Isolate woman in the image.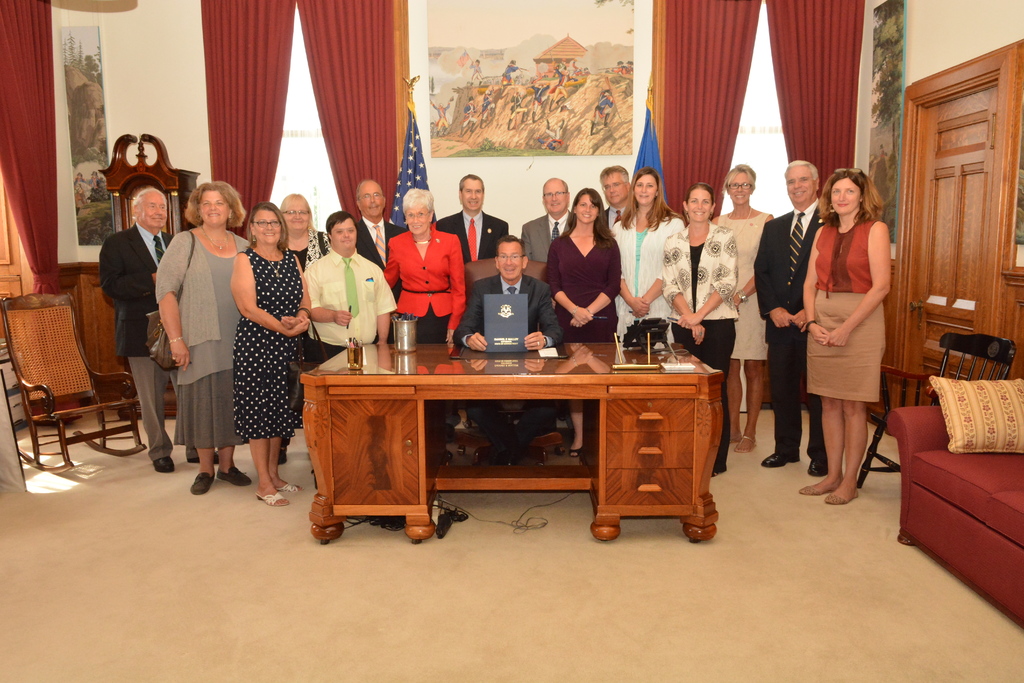
Isolated region: <region>544, 188, 621, 463</region>.
